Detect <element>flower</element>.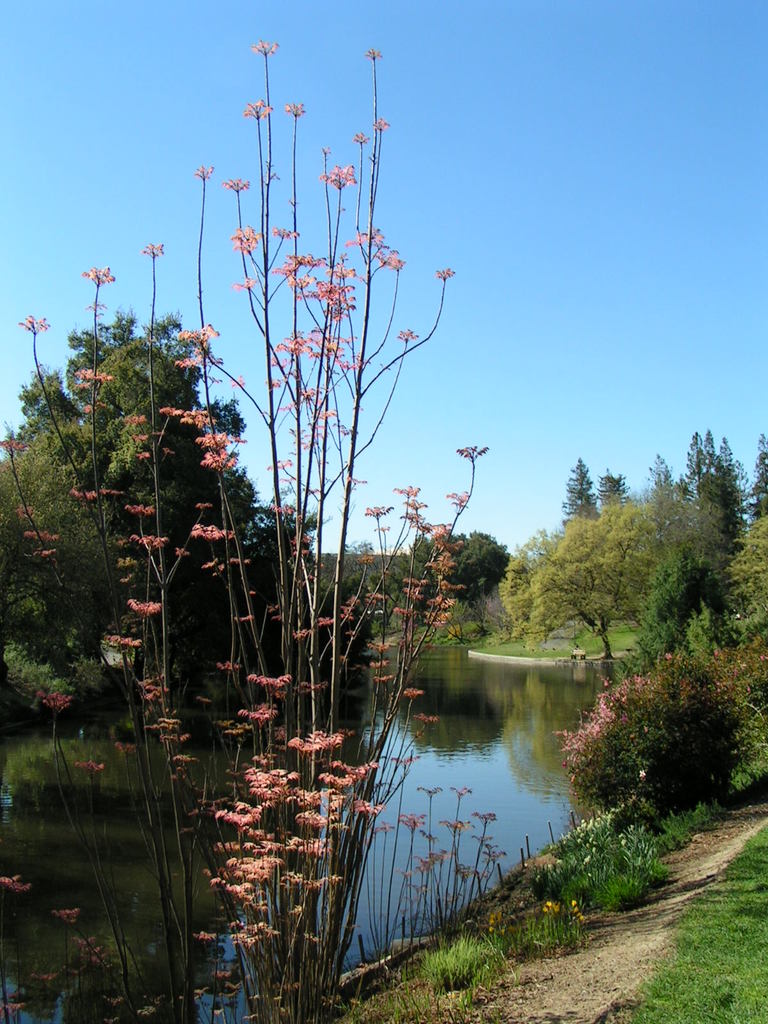
Detected at [143, 244, 166, 265].
